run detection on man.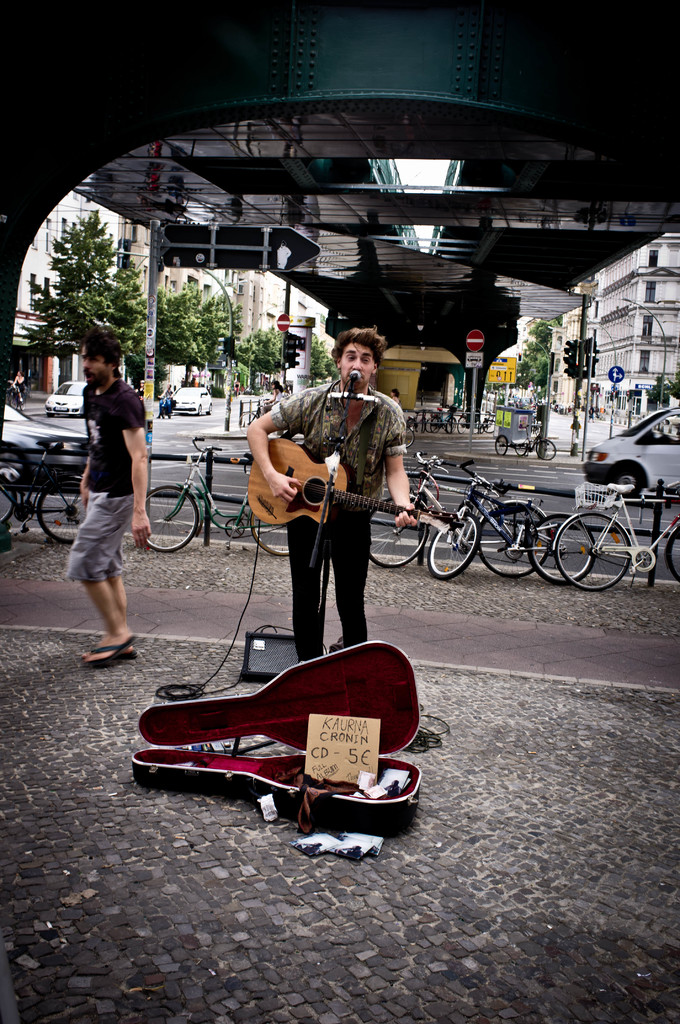
Result: [x1=251, y1=326, x2=412, y2=660].
